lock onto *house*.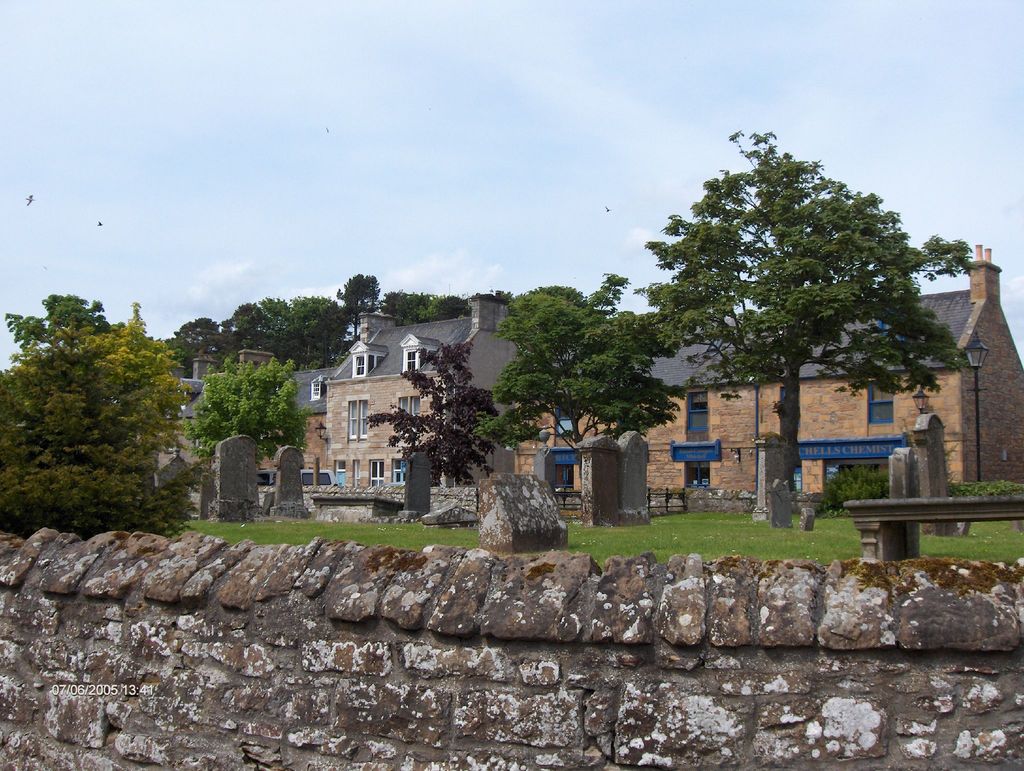
Locked: [553, 240, 1023, 506].
